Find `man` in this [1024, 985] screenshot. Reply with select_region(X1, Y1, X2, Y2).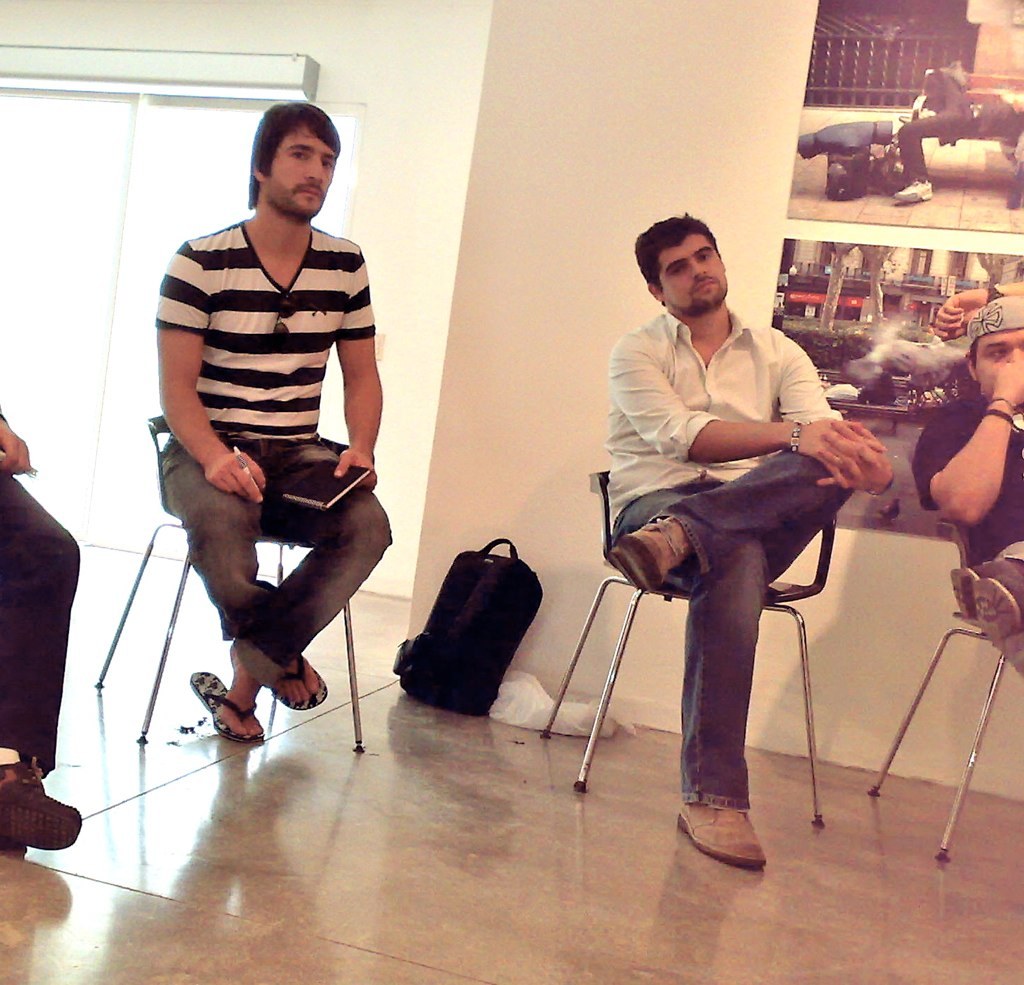
select_region(0, 399, 83, 851).
